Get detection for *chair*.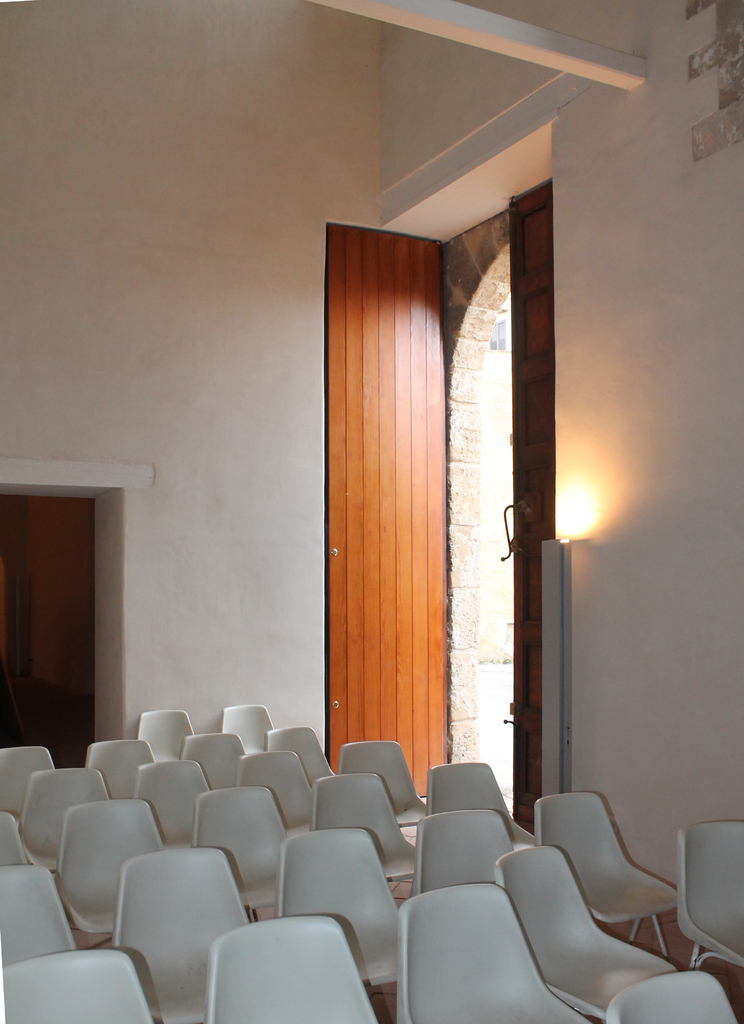
Detection: {"x1": 496, "y1": 840, "x2": 676, "y2": 1022}.
